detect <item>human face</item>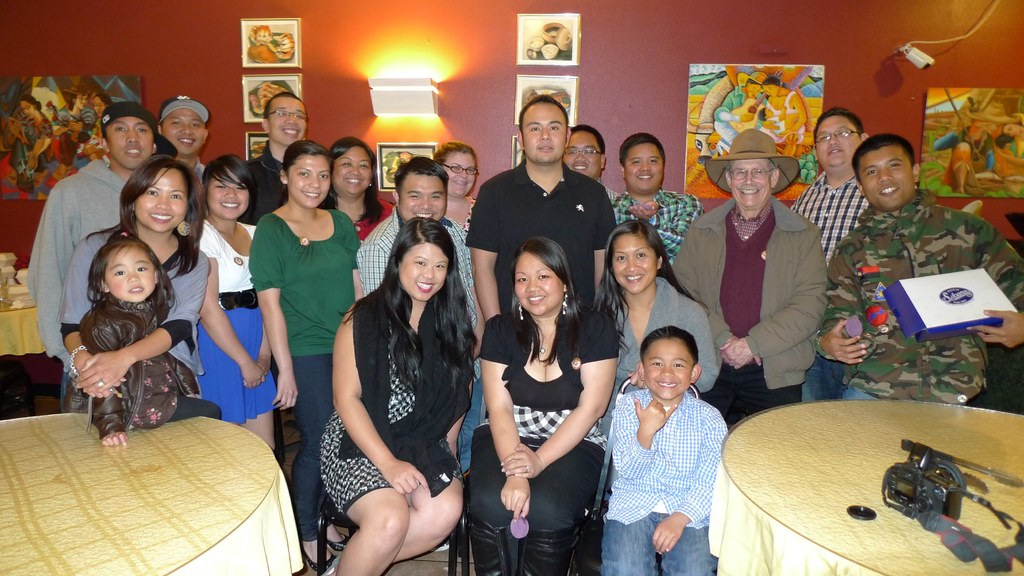
<region>134, 167, 188, 234</region>
